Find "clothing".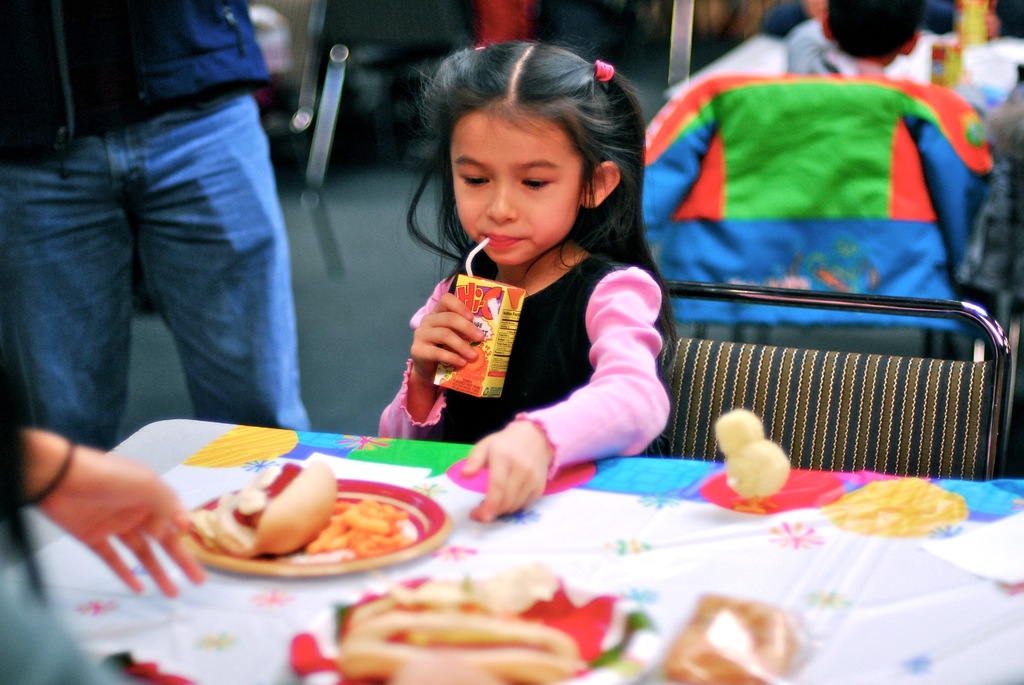
Rect(17, 0, 311, 462).
